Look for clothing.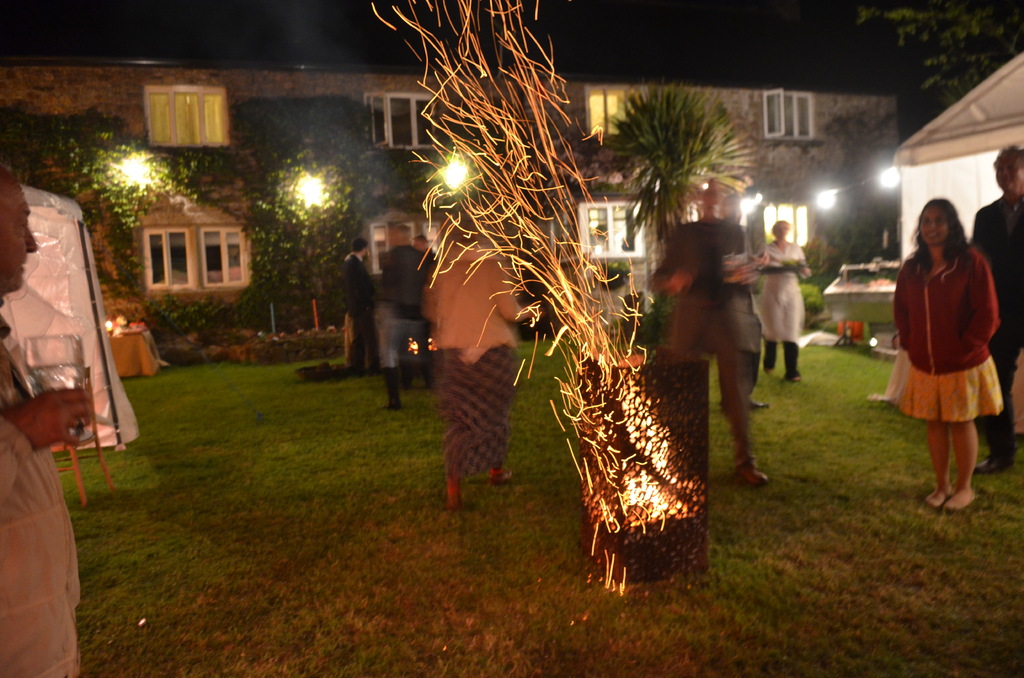
Found: detection(884, 243, 1009, 426).
